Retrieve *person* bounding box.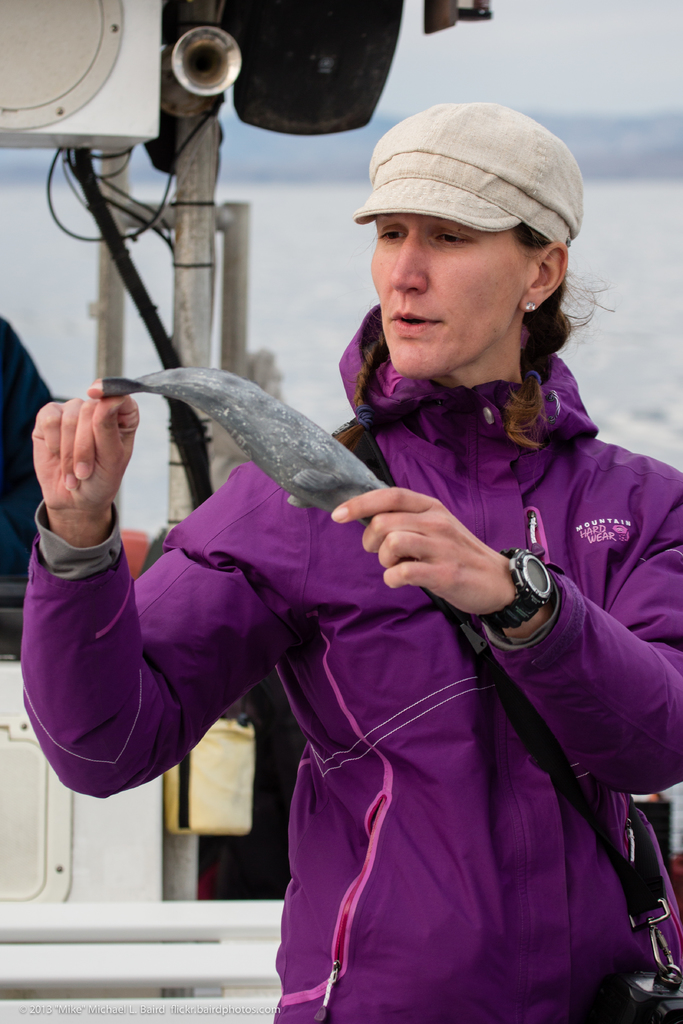
Bounding box: (left=14, top=92, right=682, bottom=1023).
